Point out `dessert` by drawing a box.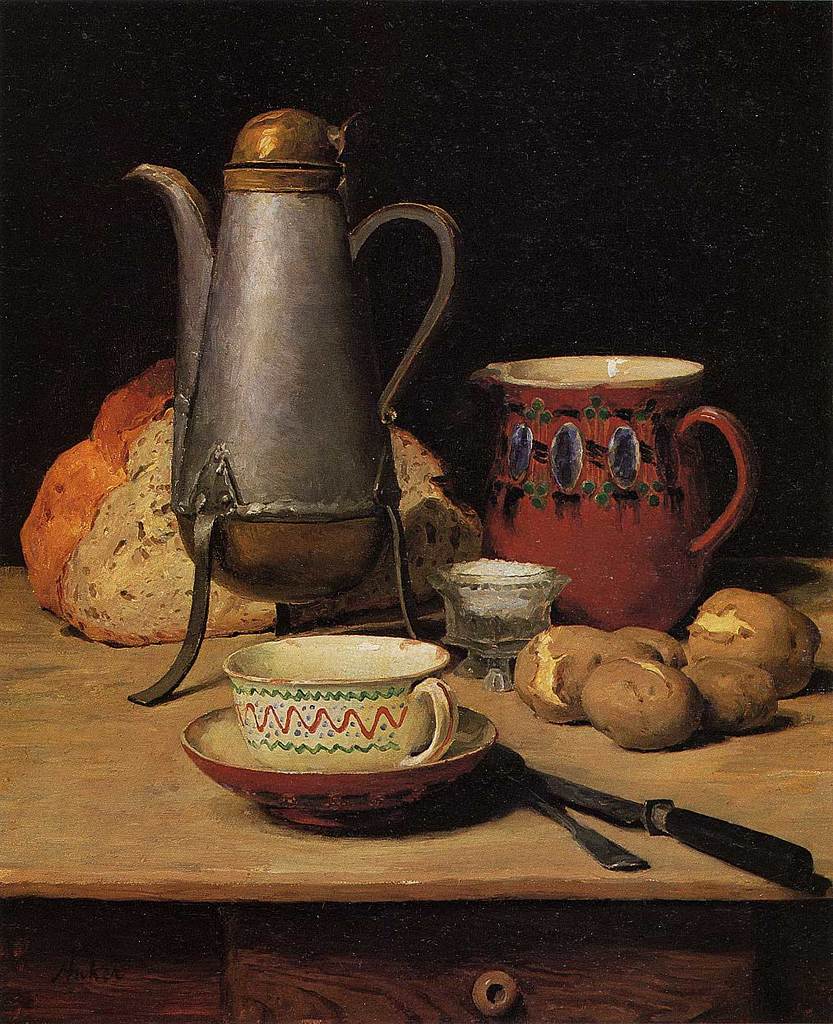
detection(581, 656, 697, 746).
